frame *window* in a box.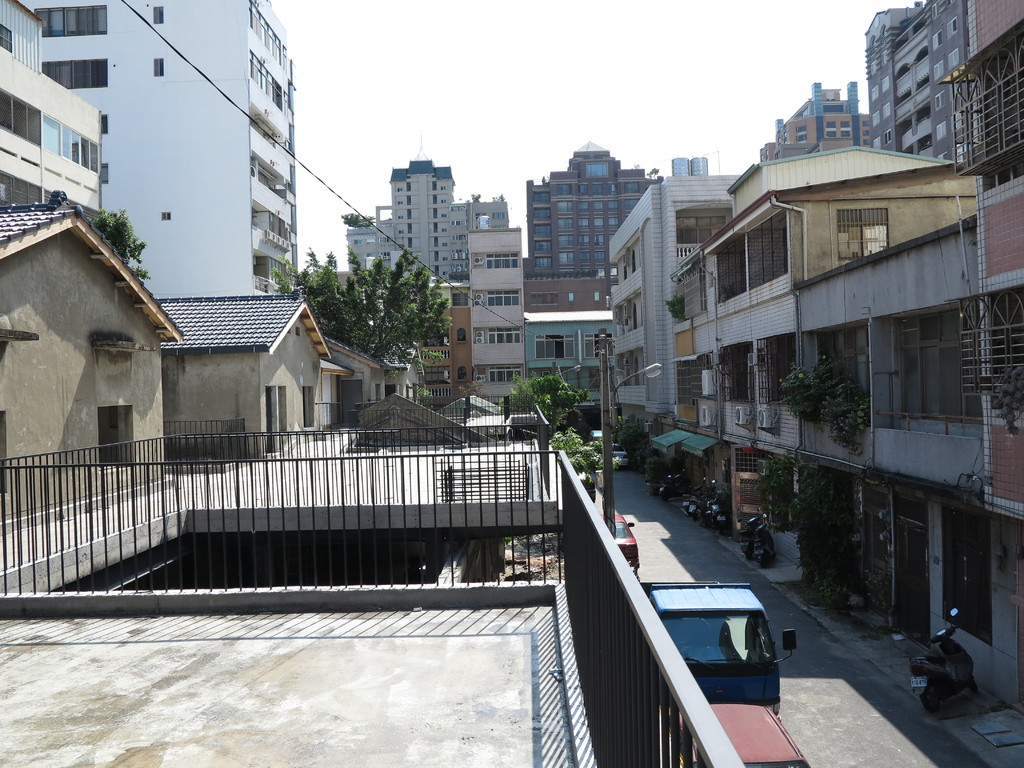
detection(483, 324, 520, 344).
